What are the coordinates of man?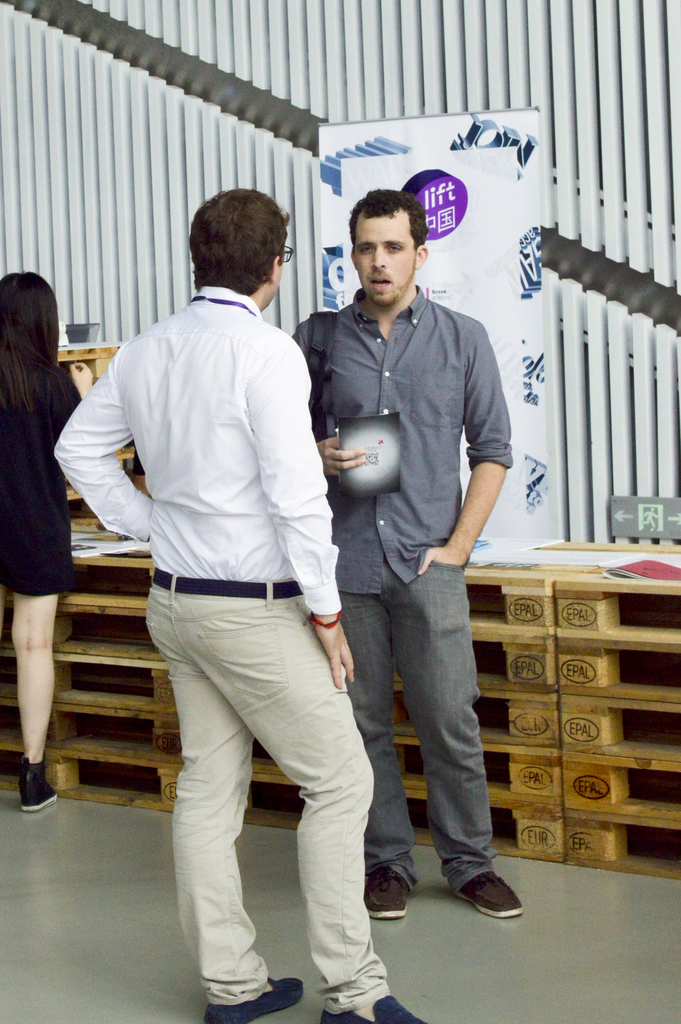
51:191:423:1023.
